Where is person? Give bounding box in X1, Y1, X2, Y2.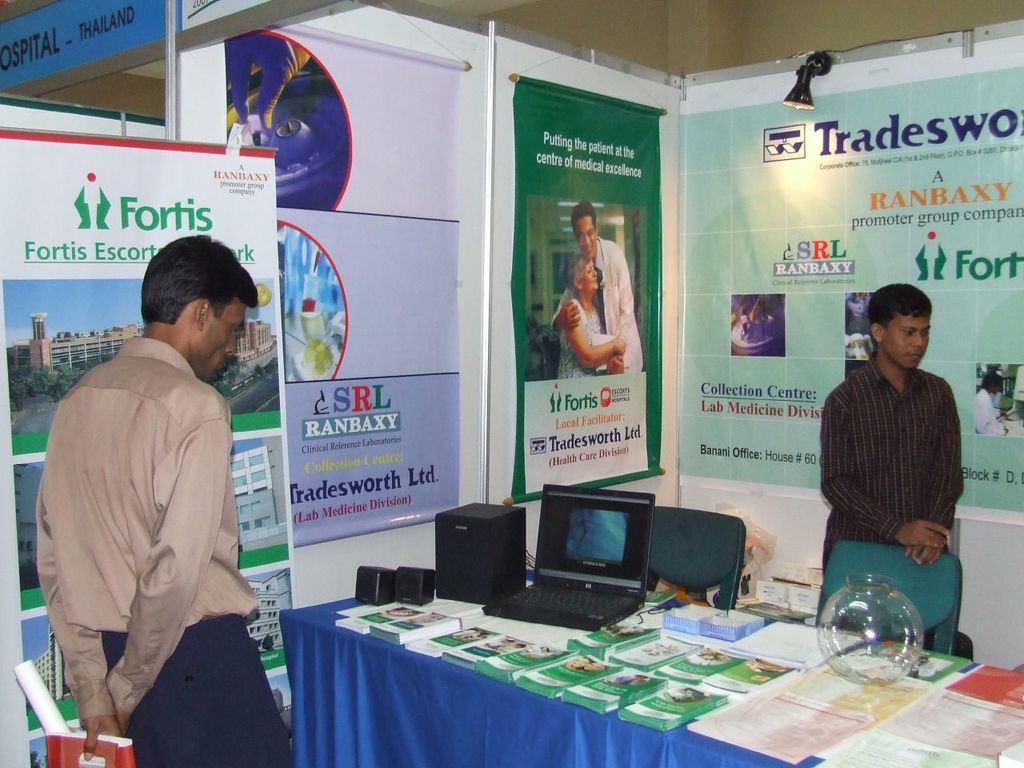
557, 255, 630, 382.
